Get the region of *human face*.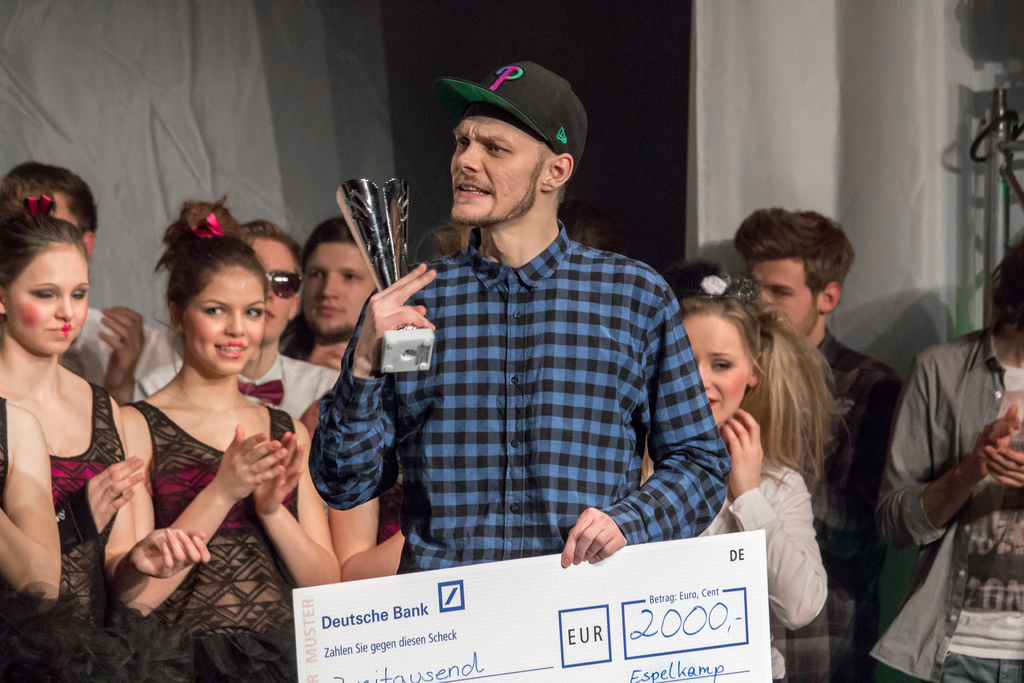
x1=747, y1=252, x2=812, y2=343.
